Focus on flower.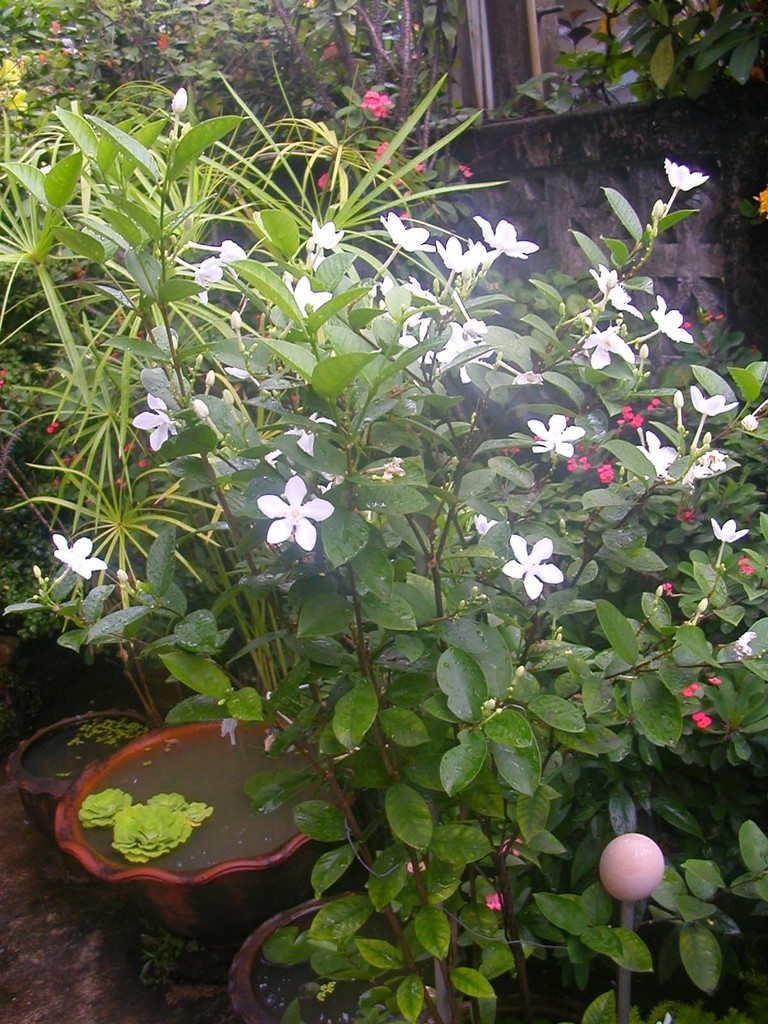
Focused at [580,456,592,466].
